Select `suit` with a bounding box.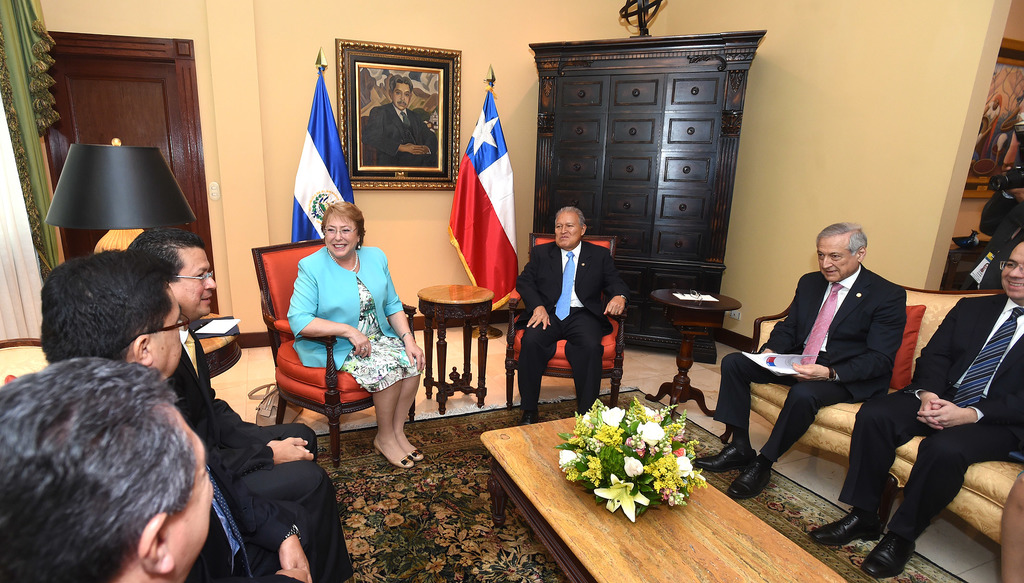
BBox(166, 391, 295, 582).
